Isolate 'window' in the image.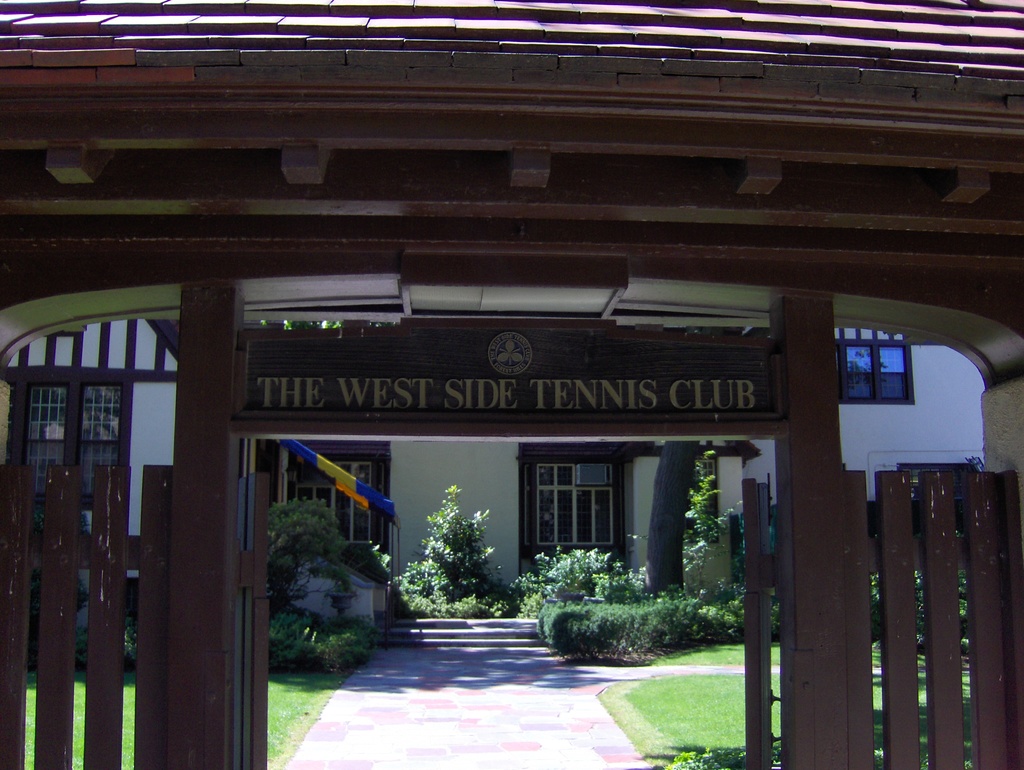
Isolated region: <box>297,463,376,545</box>.
